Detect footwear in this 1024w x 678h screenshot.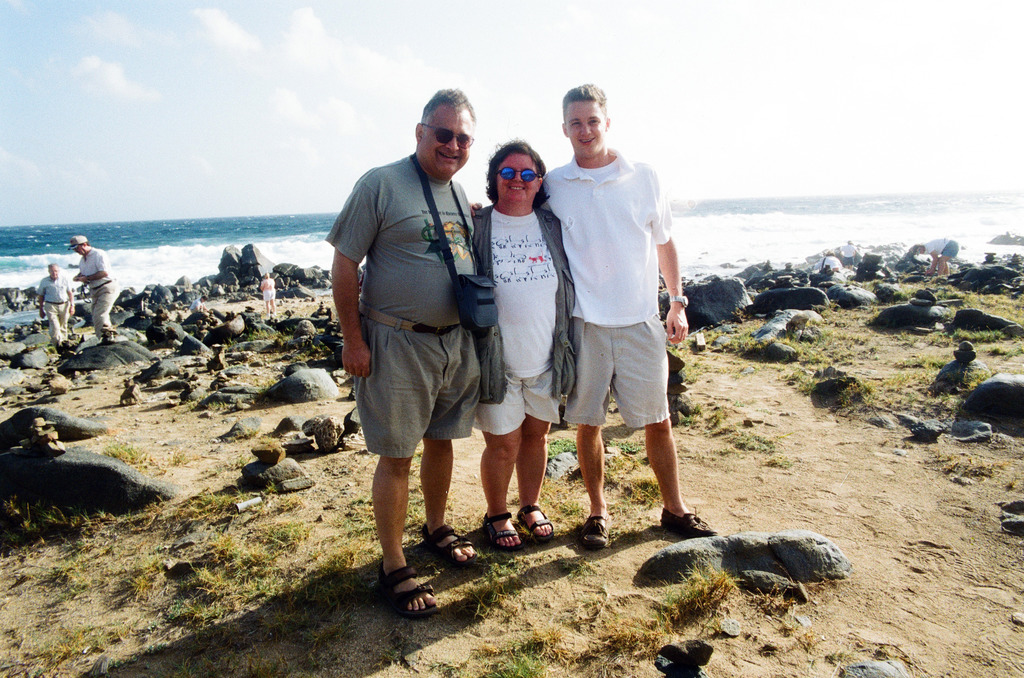
Detection: crop(481, 512, 527, 553).
